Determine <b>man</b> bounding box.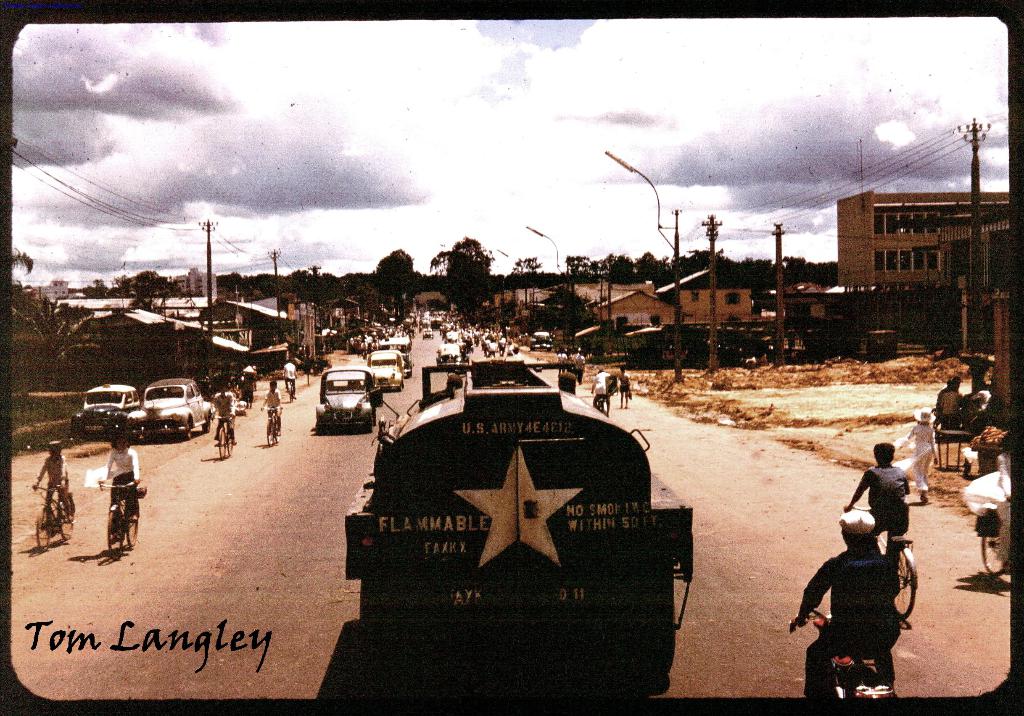
Determined: x1=615, y1=365, x2=628, y2=410.
